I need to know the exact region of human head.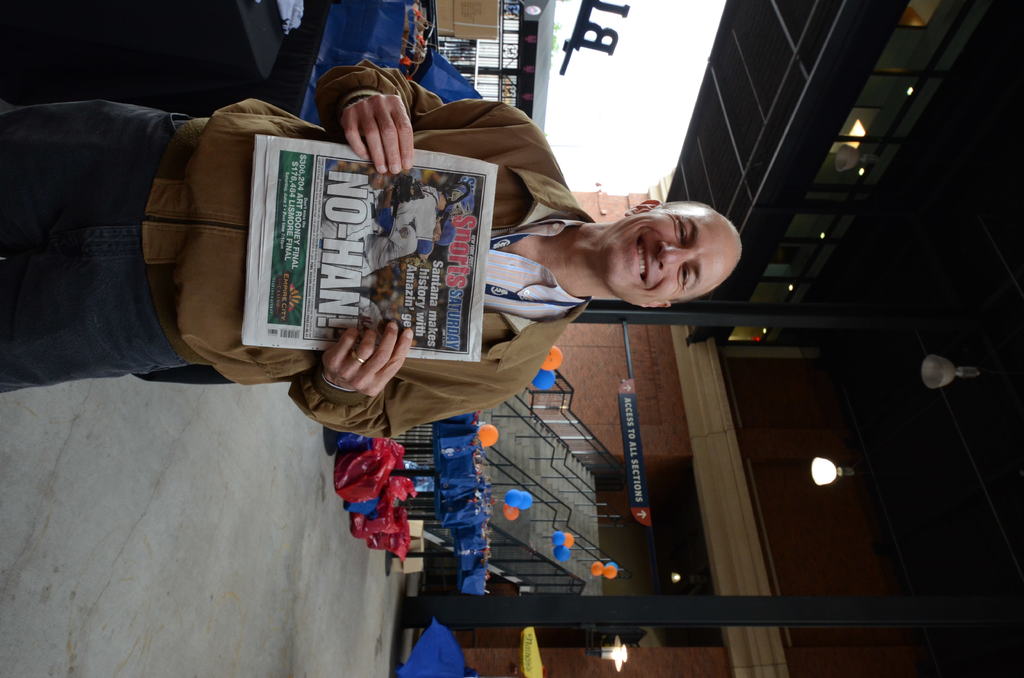
Region: pyautogui.locateOnScreen(579, 187, 744, 314).
